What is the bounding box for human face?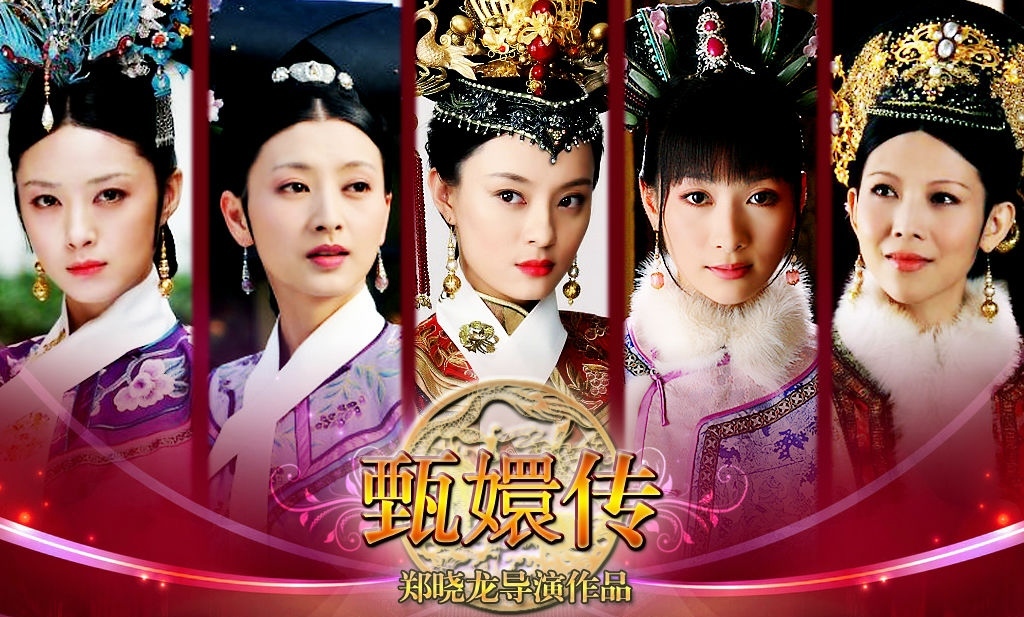
(x1=856, y1=130, x2=981, y2=302).
